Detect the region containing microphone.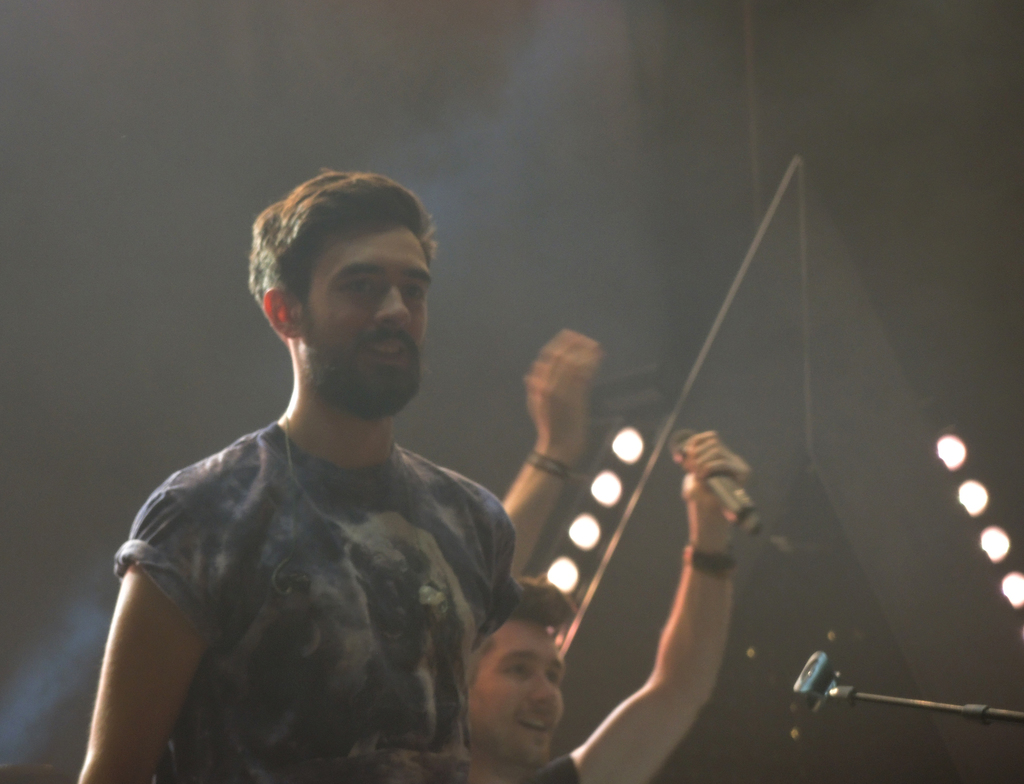
pyautogui.locateOnScreen(665, 423, 766, 533).
